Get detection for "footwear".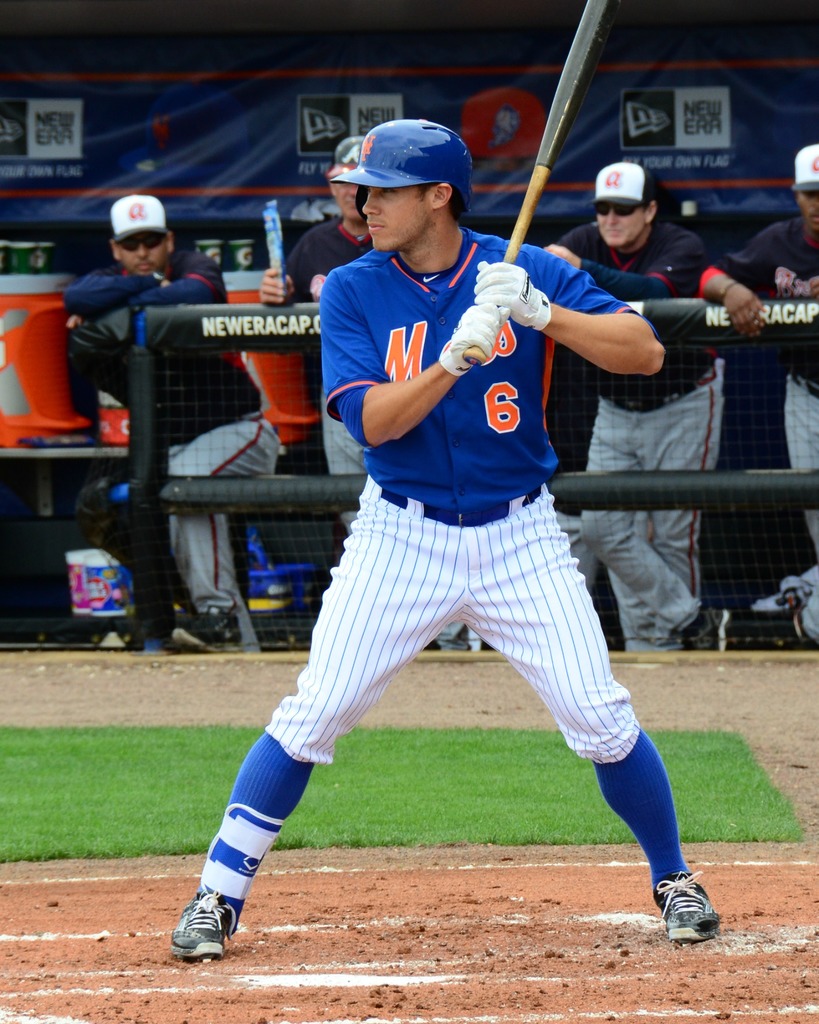
Detection: [left=171, top=611, right=245, bottom=660].
